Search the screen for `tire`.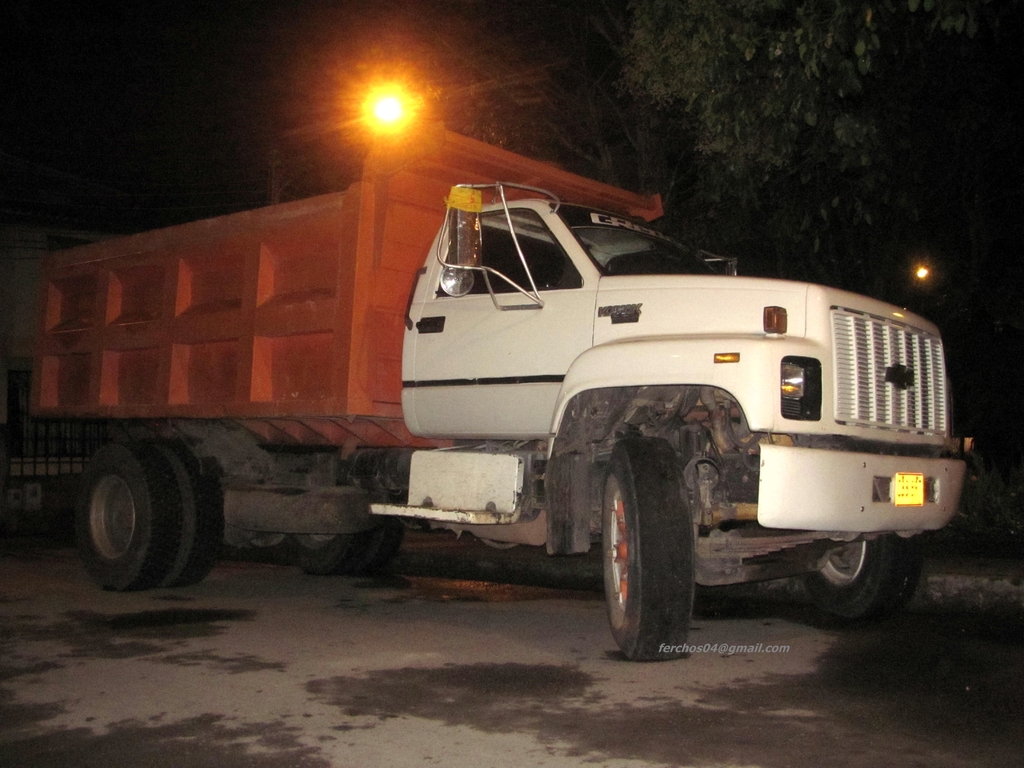
Found at l=140, t=431, r=236, b=593.
